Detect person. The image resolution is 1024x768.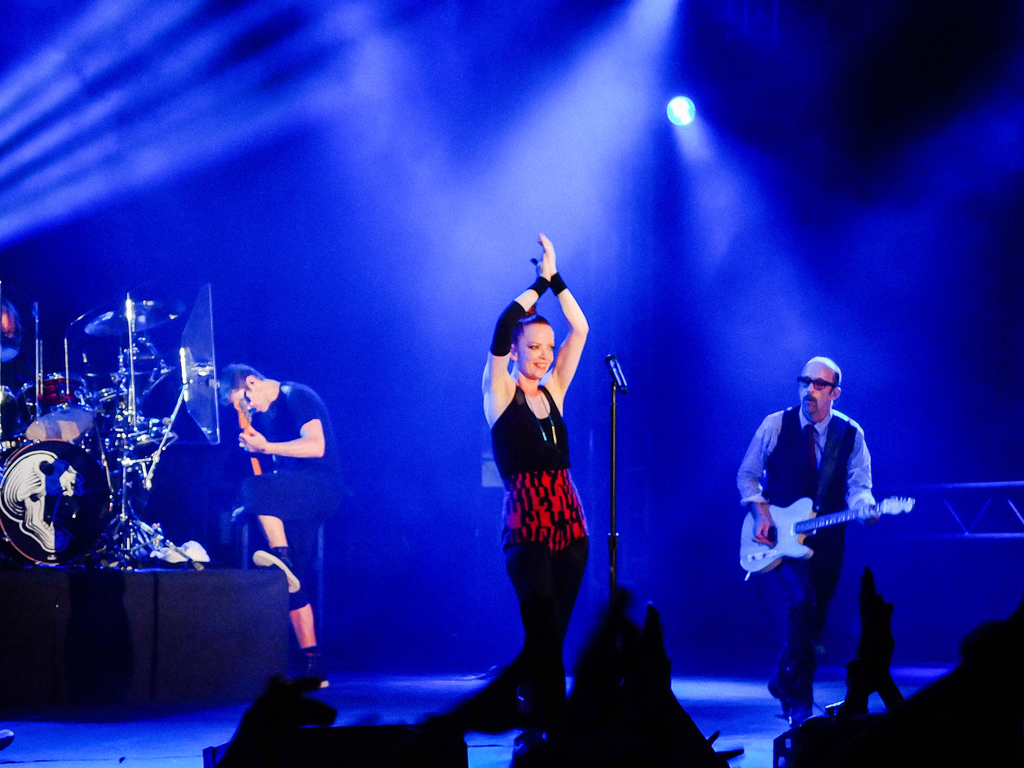
740 342 899 698.
